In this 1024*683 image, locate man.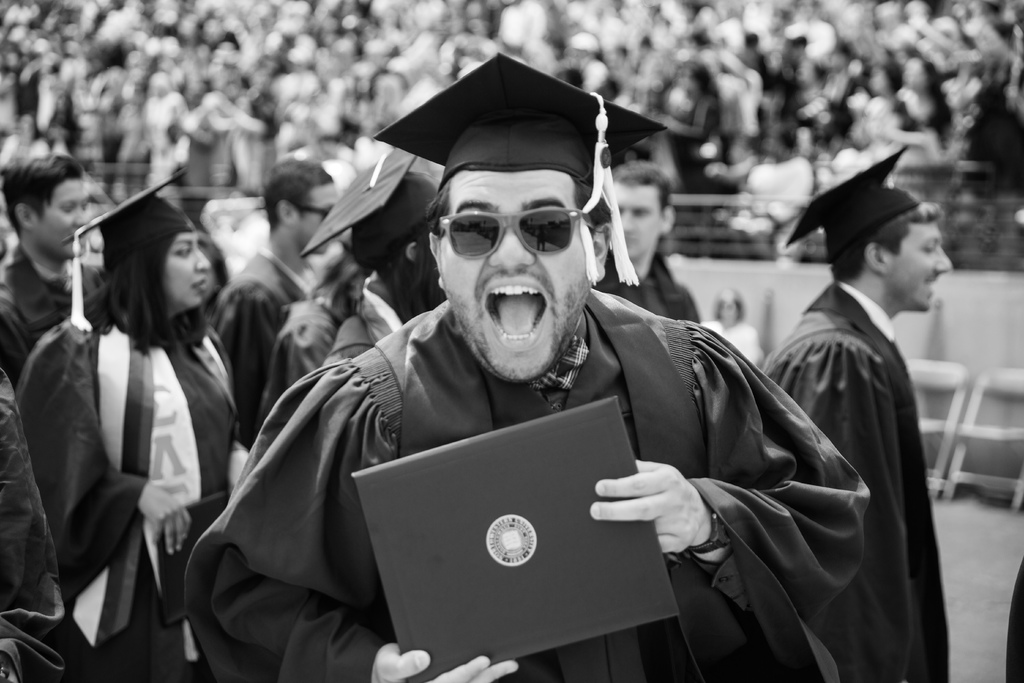
Bounding box: l=761, t=145, r=954, b=682.
